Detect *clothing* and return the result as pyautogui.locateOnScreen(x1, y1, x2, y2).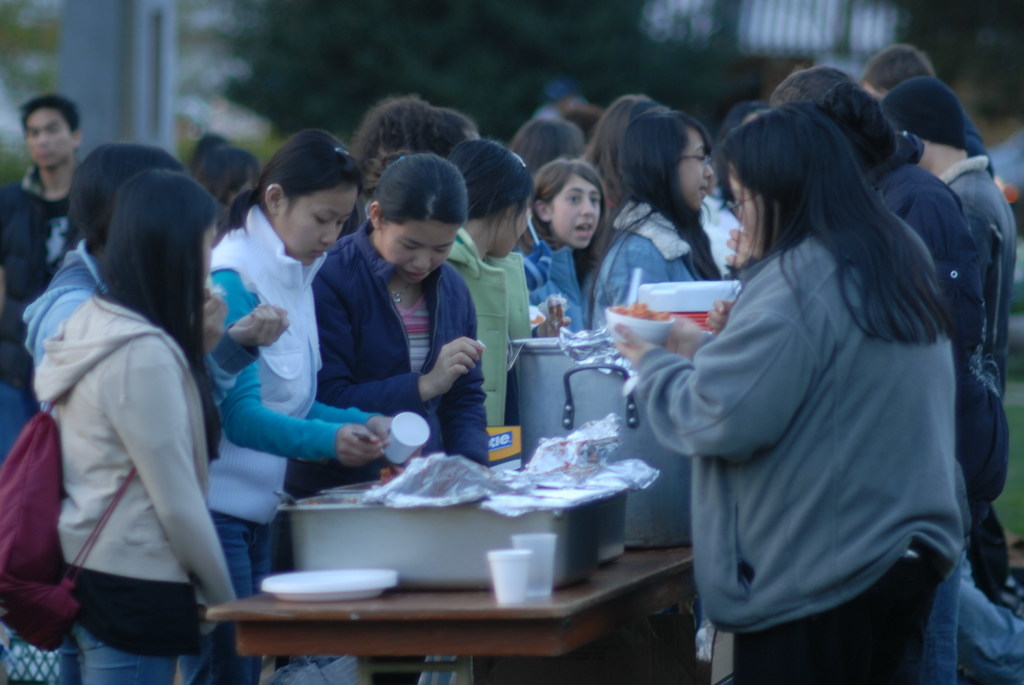
pyautogui.locateOnScreen(594, 199, 700, 331).
